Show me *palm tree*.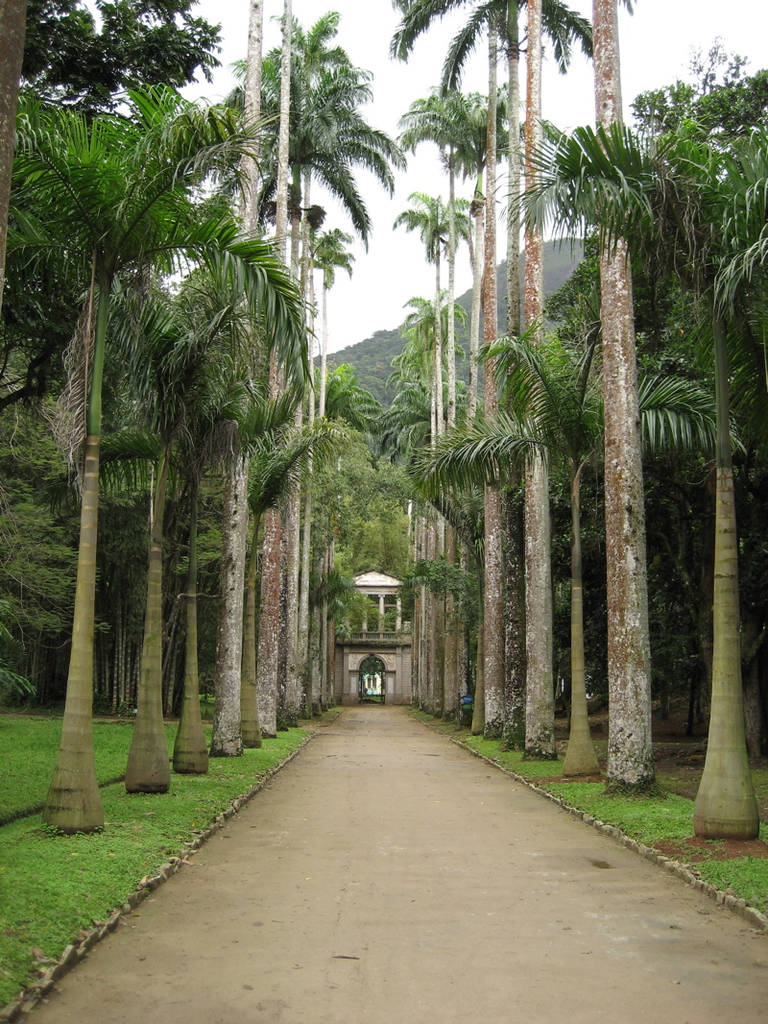
*palm tree* is here: crop(549, 84, 759, 845).
